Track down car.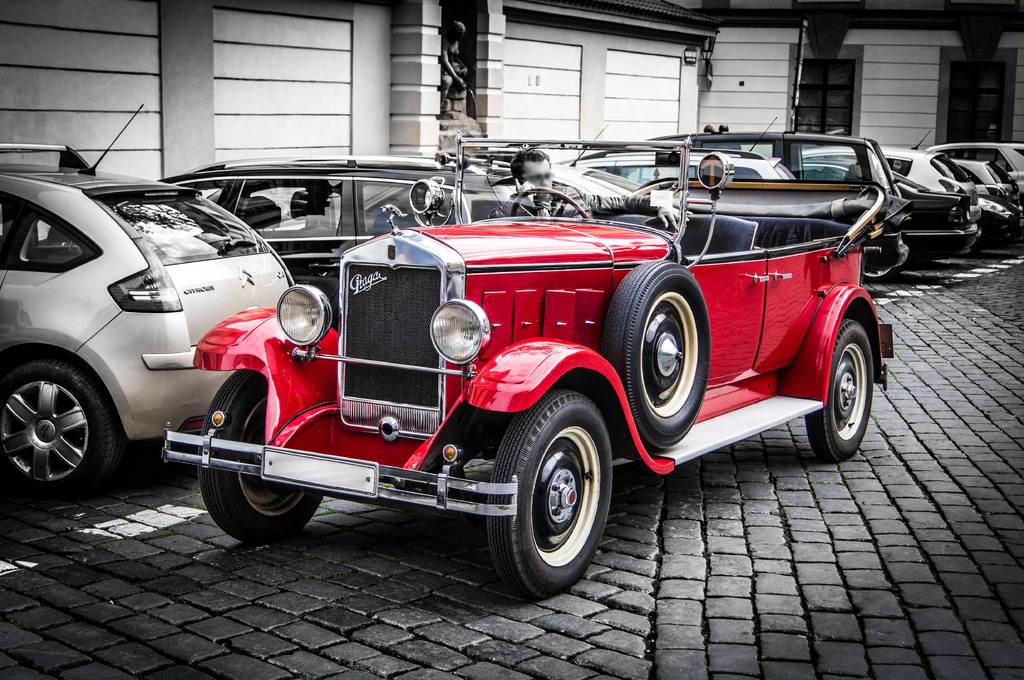
Tracked to l=159, t=155, r=517, b=282.
